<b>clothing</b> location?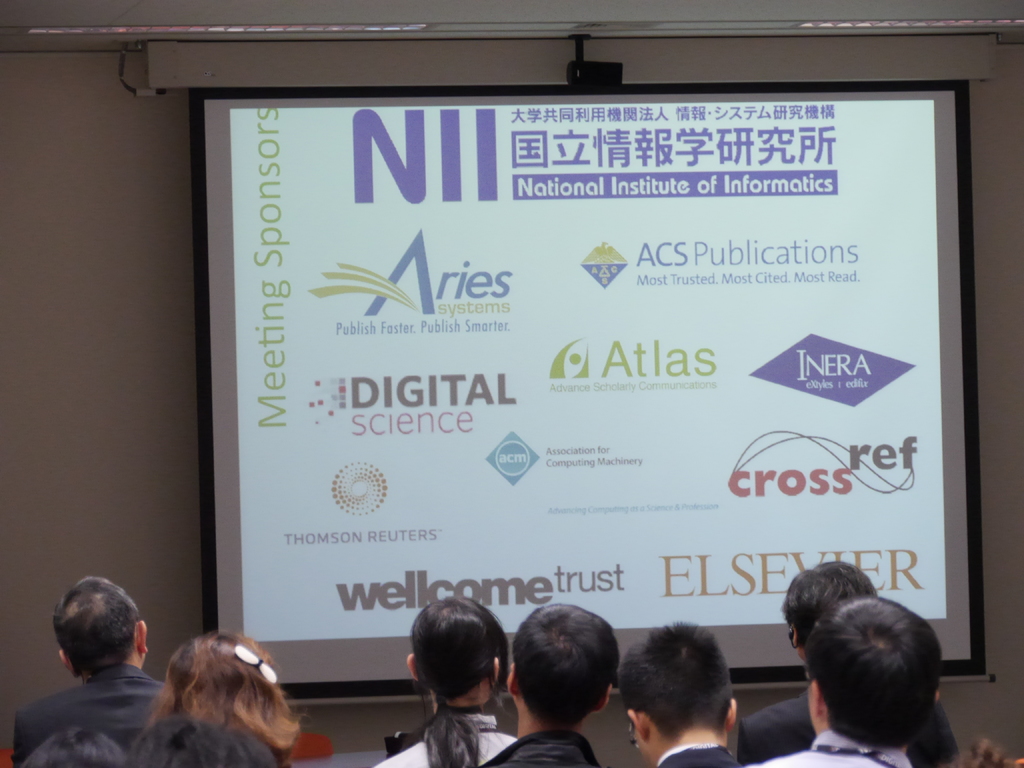
region(370, 715, 531, 767)
